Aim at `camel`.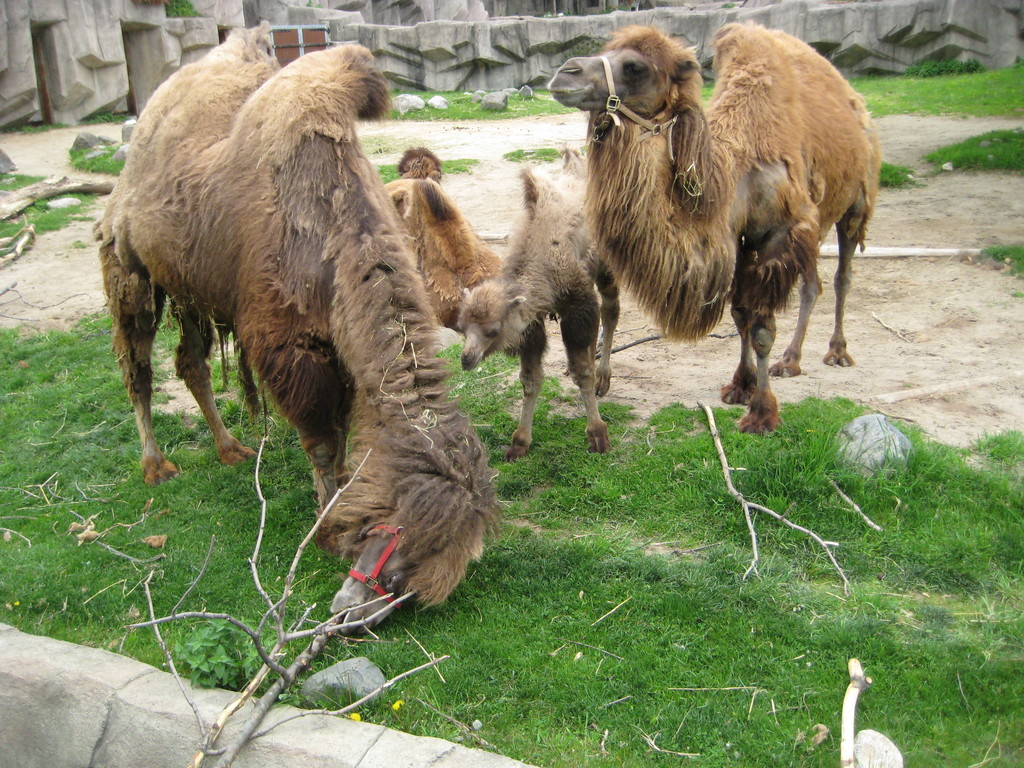
Aimed at {"left": 385, "top": 147, "right": 504, "bottom": 335}.
